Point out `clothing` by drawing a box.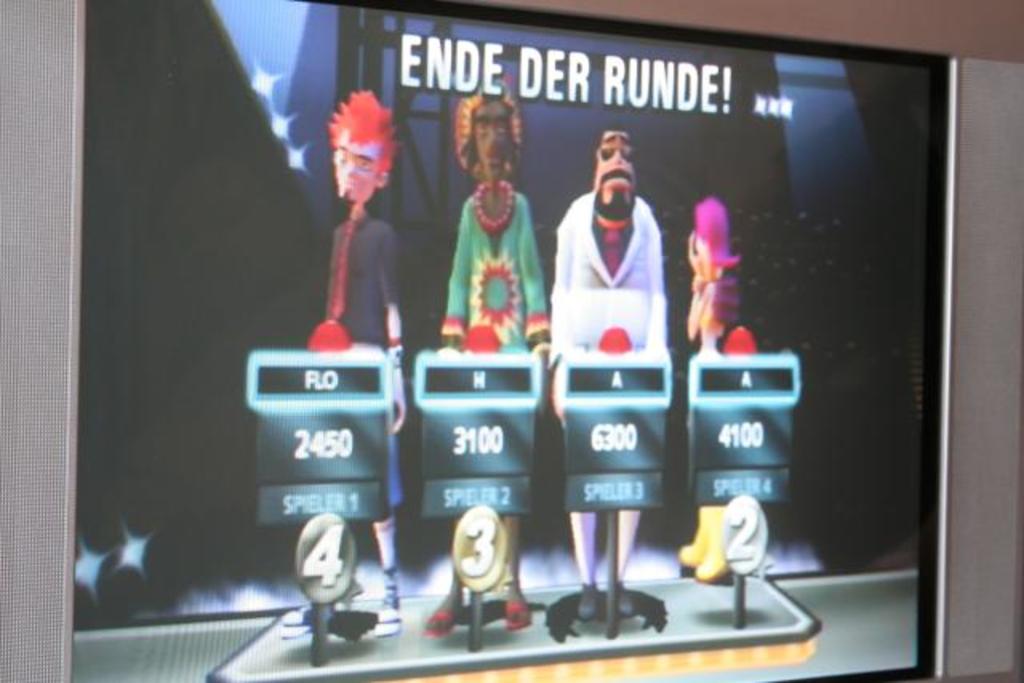
pyautogui.locateOnScreen(696, 296, 763, 545).
